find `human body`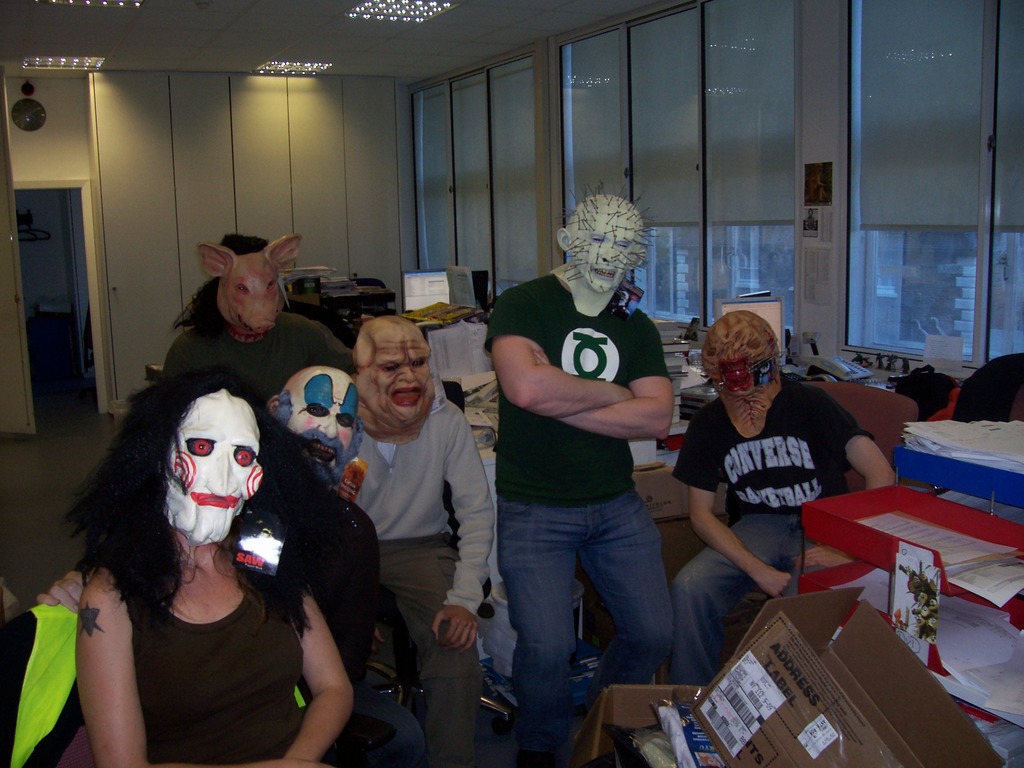
[x1=662, y1=277, x2=868, y2=717]
